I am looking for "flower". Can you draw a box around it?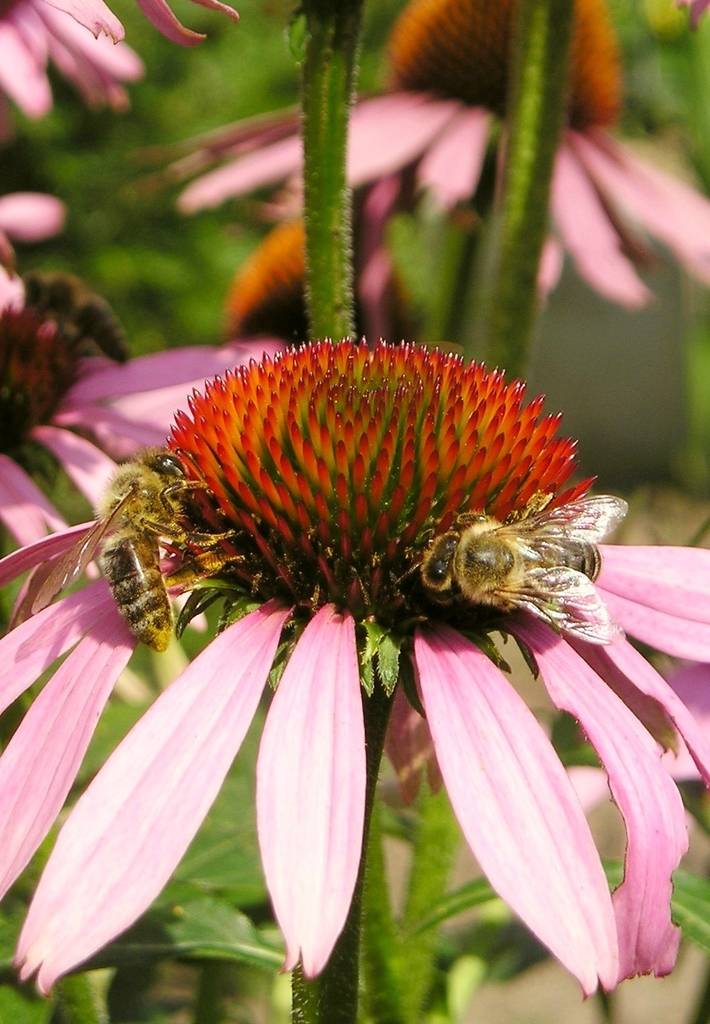
Sure, the bounding box is locate(125, 0, 709, 314).
